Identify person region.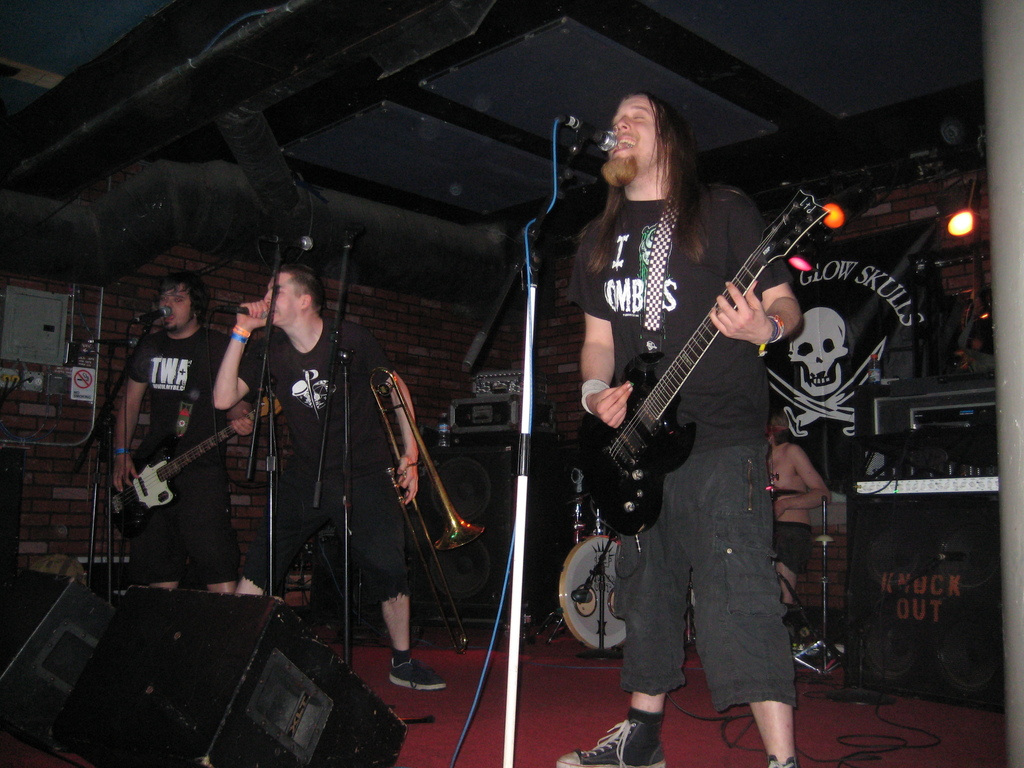
Region: (204, 257, 459, 692).
